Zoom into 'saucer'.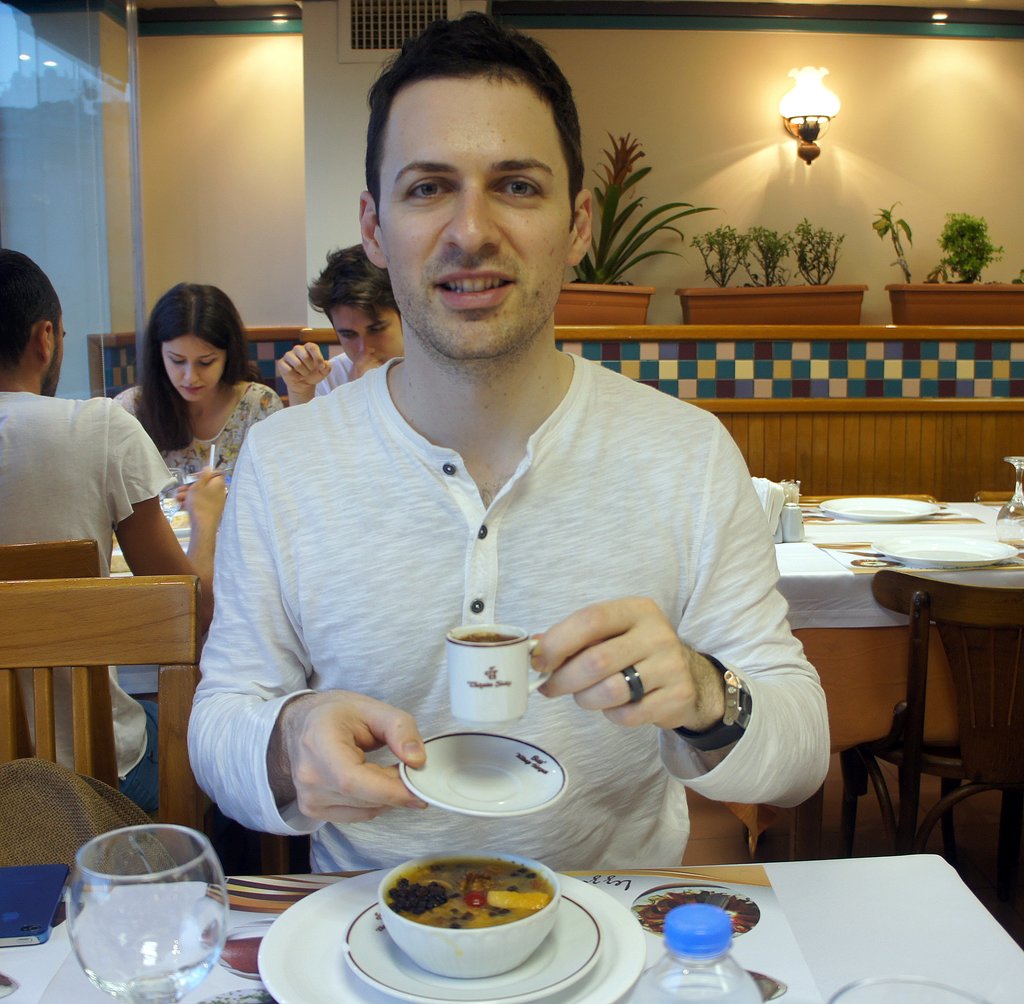
Zoom target: x1=401 y1=729 x2=570 y2=820.
